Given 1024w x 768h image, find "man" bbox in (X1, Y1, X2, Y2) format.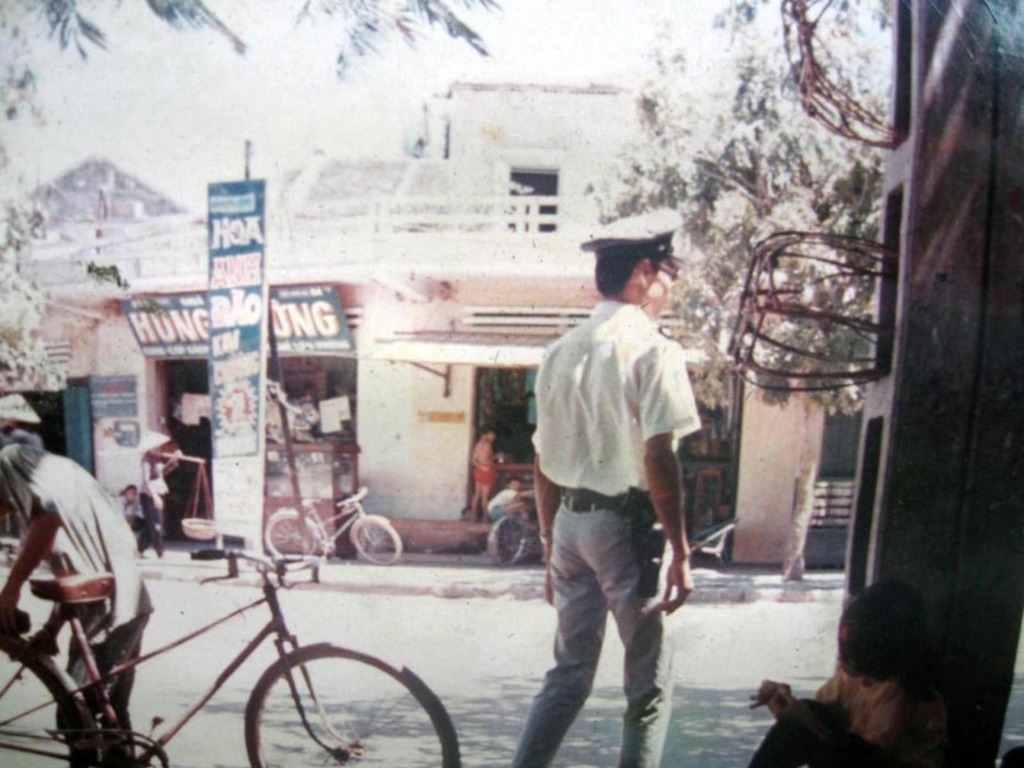
(510, 224, 712, 767).
